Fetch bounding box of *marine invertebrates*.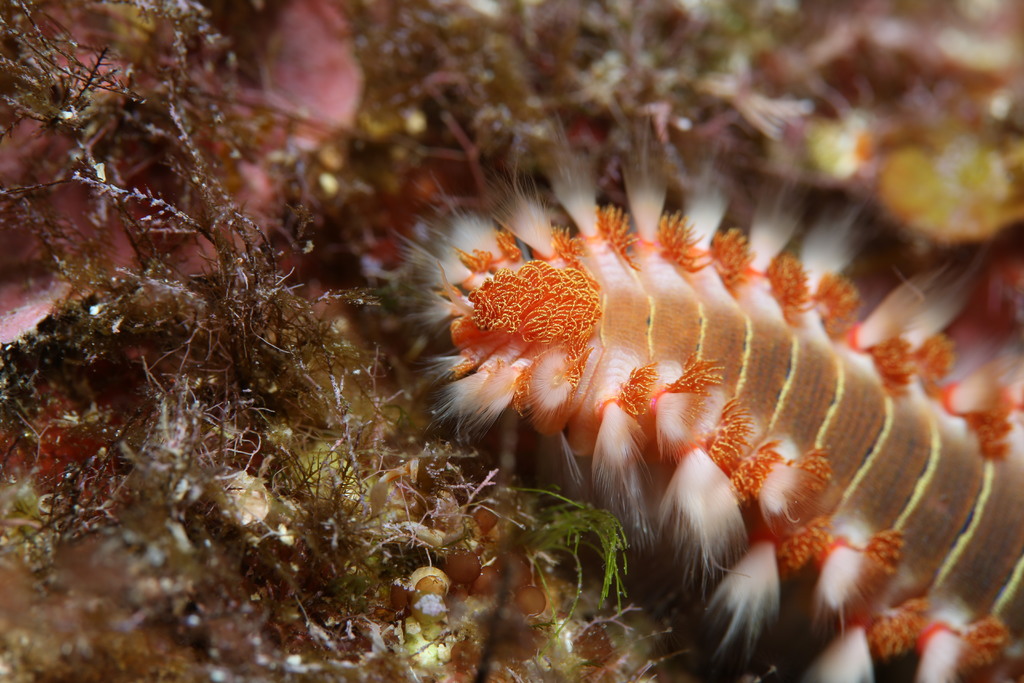
Bbox: detection(860, 92, 1012, 276).
